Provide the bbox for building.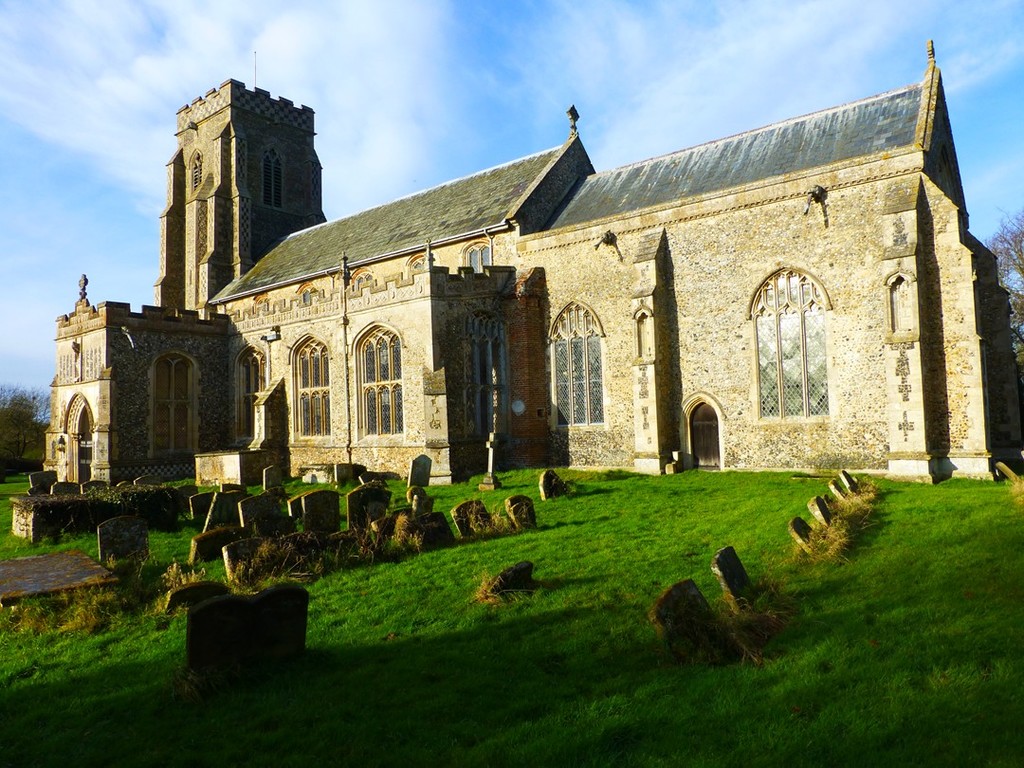
pyautogui.locateOnScreen(41, 38, 1023, 490).
